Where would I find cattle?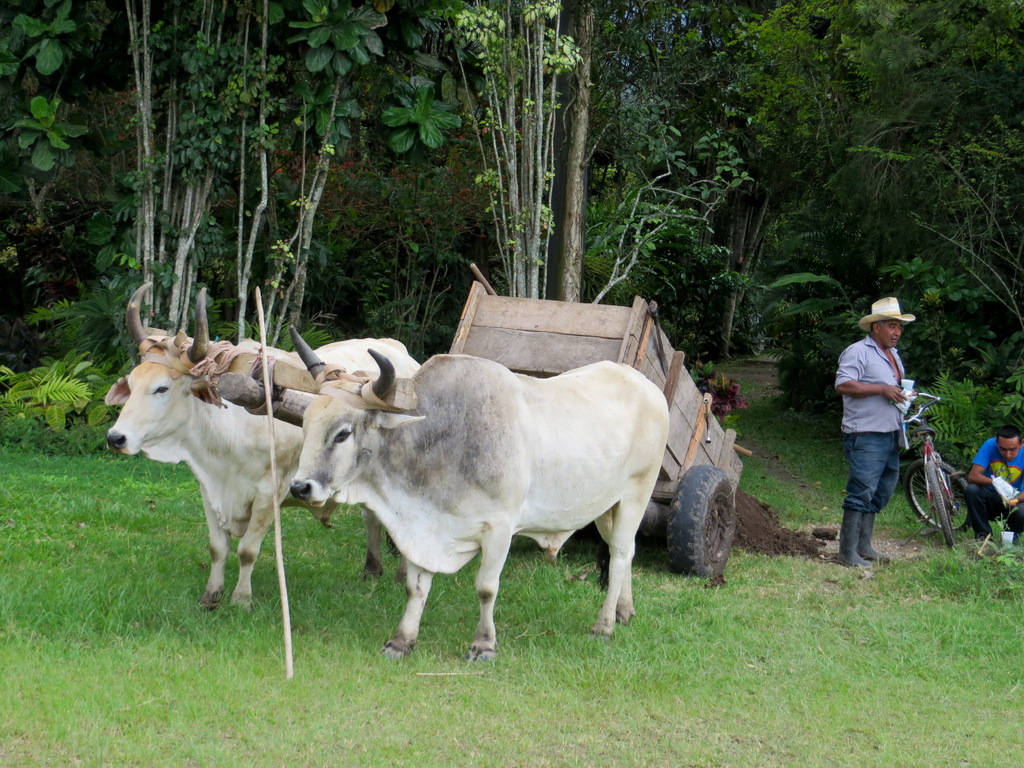
At bbox=(289, 323, 668, 662).
